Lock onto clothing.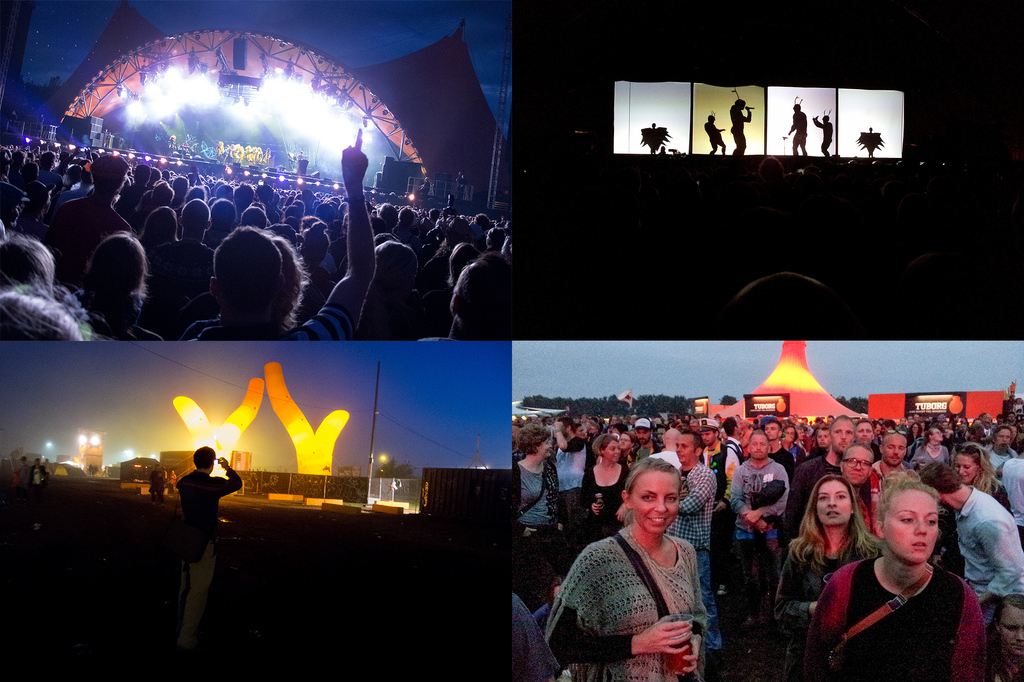
Locked: [515, 454, 559, 608].
